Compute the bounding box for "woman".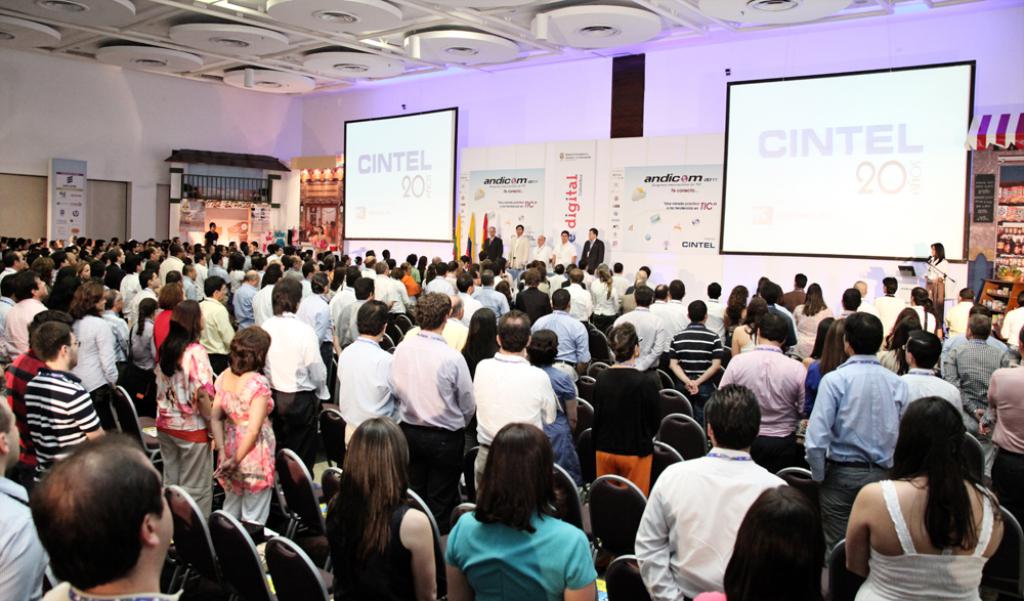
region(300, 419, 435, 597).
